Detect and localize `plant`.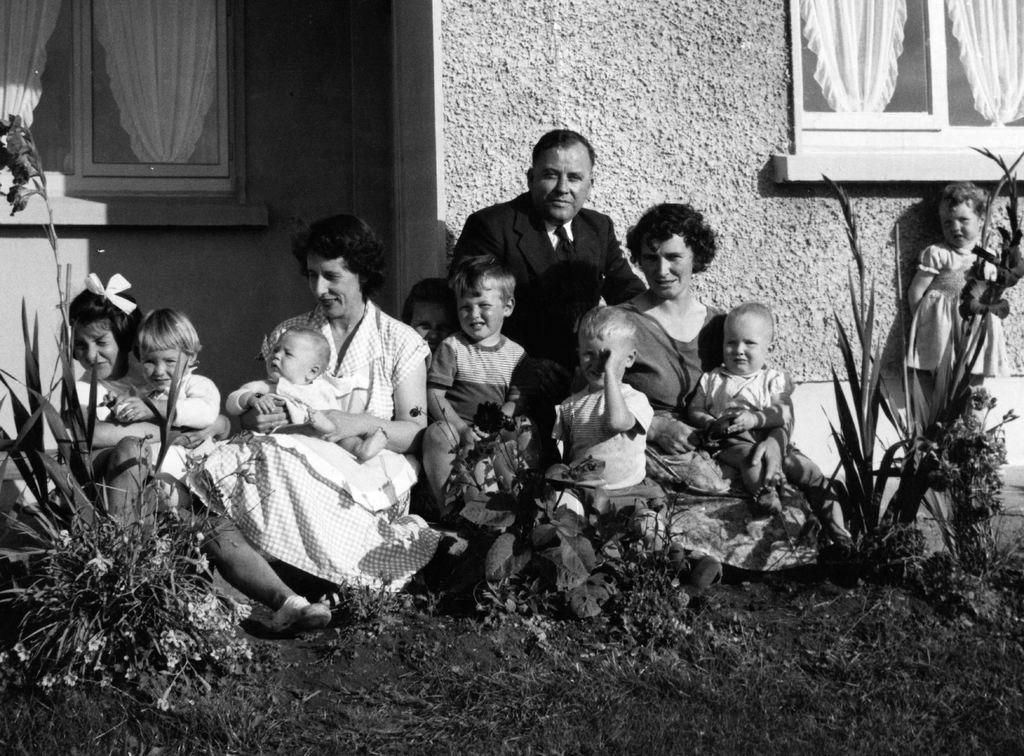
Localized at {"x1": 797, "y1": 150, "x2": 1023, "y2": 588}.
